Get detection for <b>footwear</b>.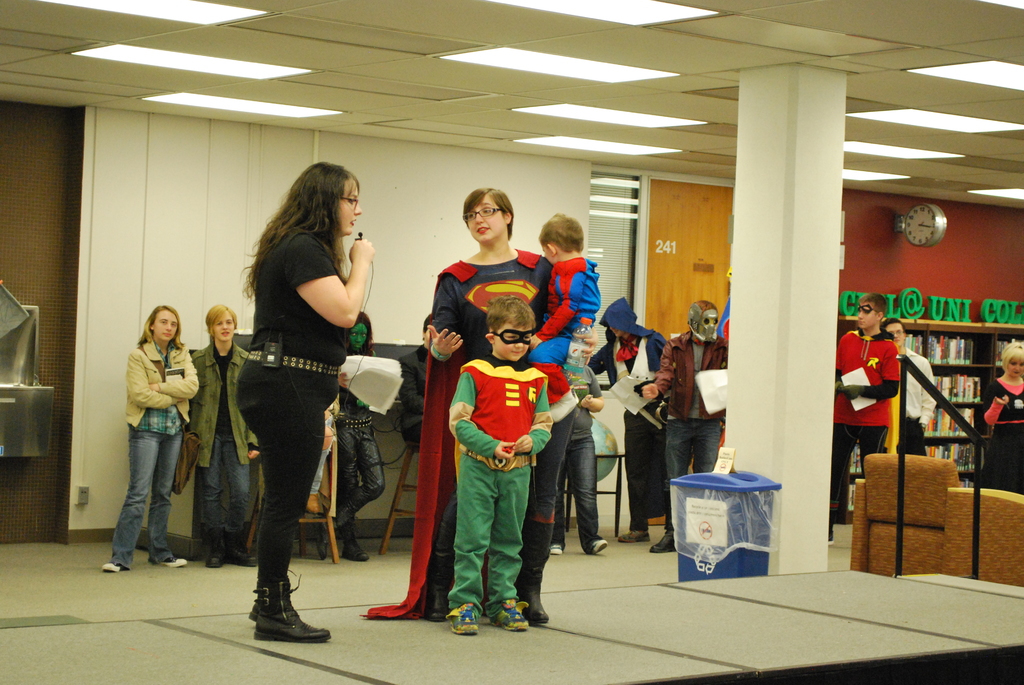
Detection: locate(620, 531, 648, 544).
